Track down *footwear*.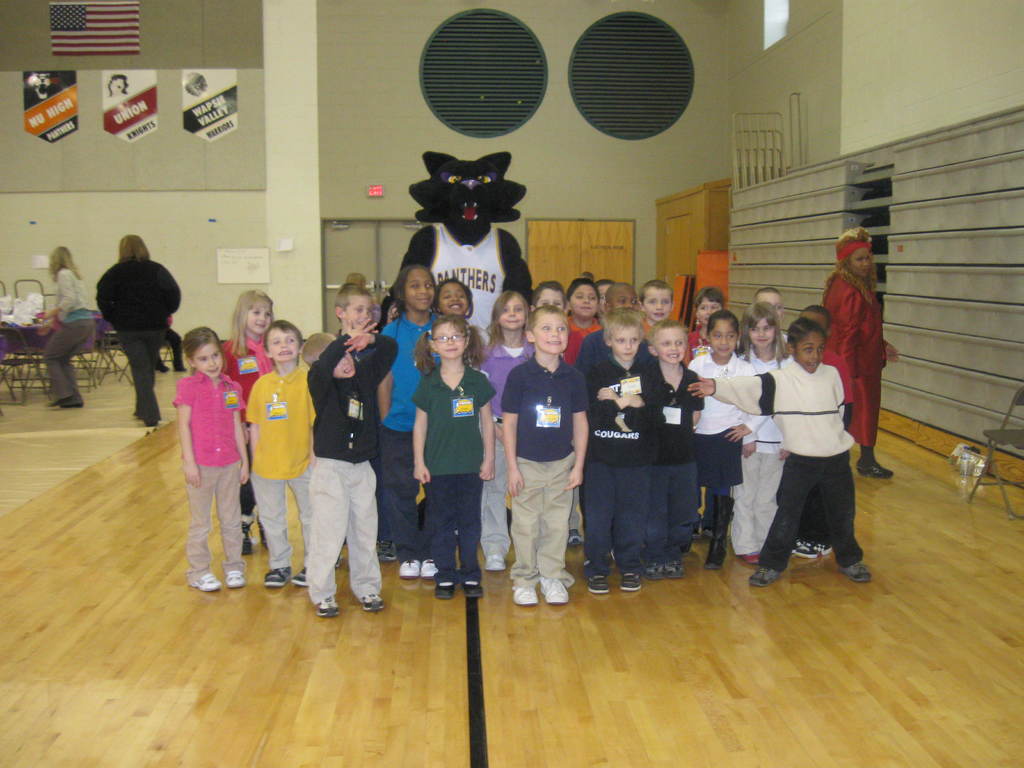
Tracked to (313, 596, 339, 616).
